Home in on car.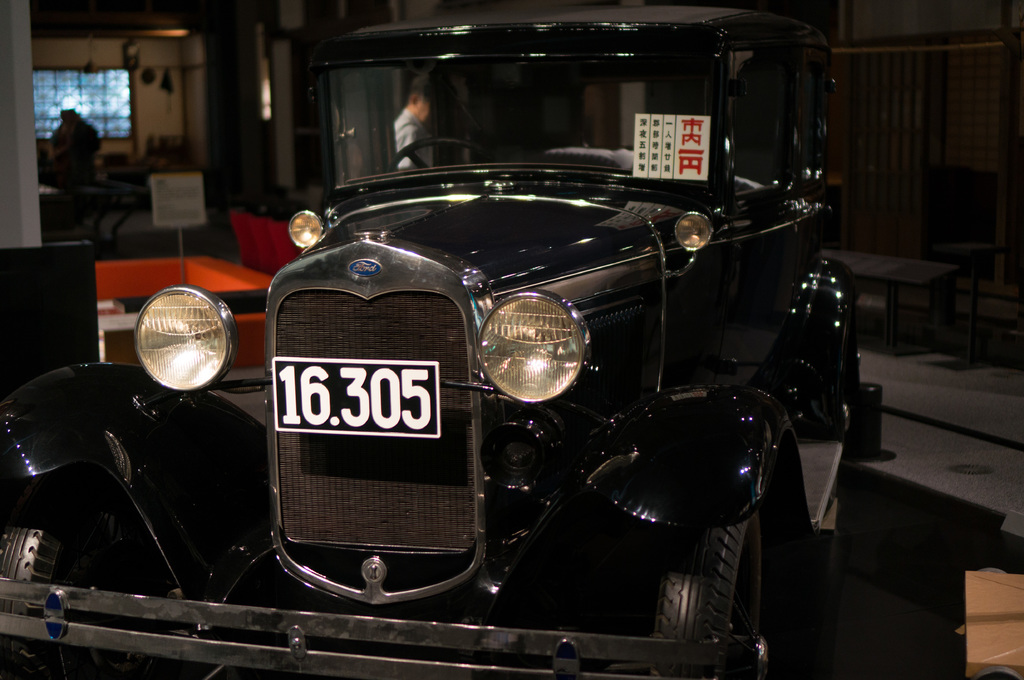
Homed in at box=[0, 0, 893, 679].
